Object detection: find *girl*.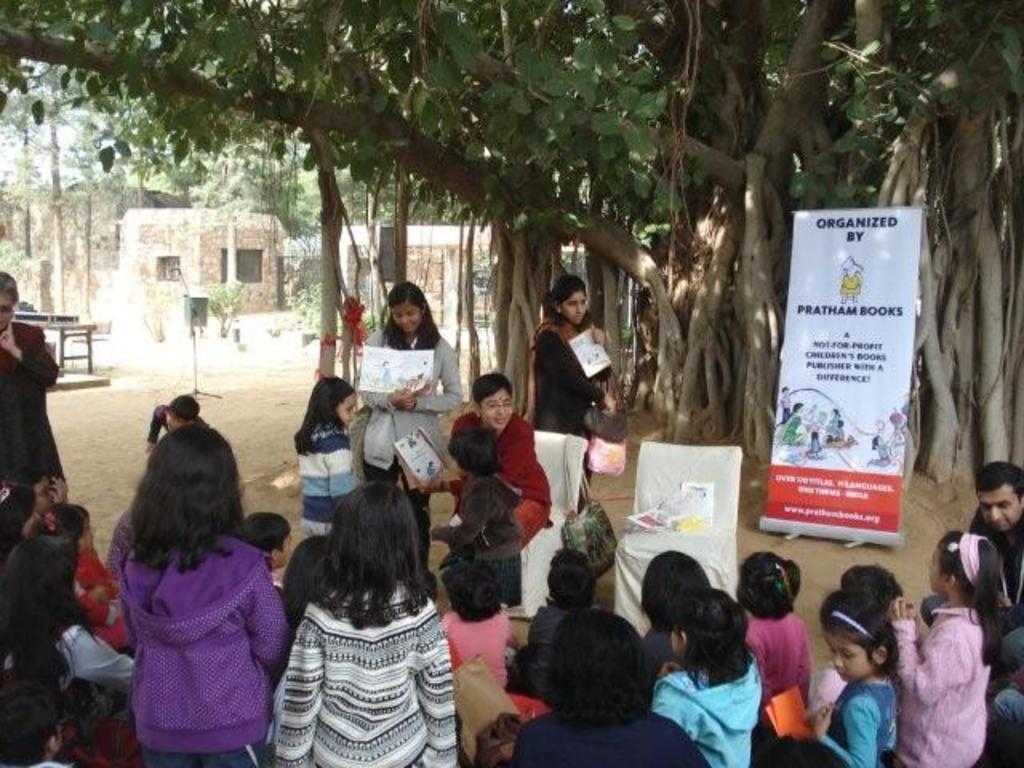
(x1=886, y1=528, x2=1002, y2=766).
